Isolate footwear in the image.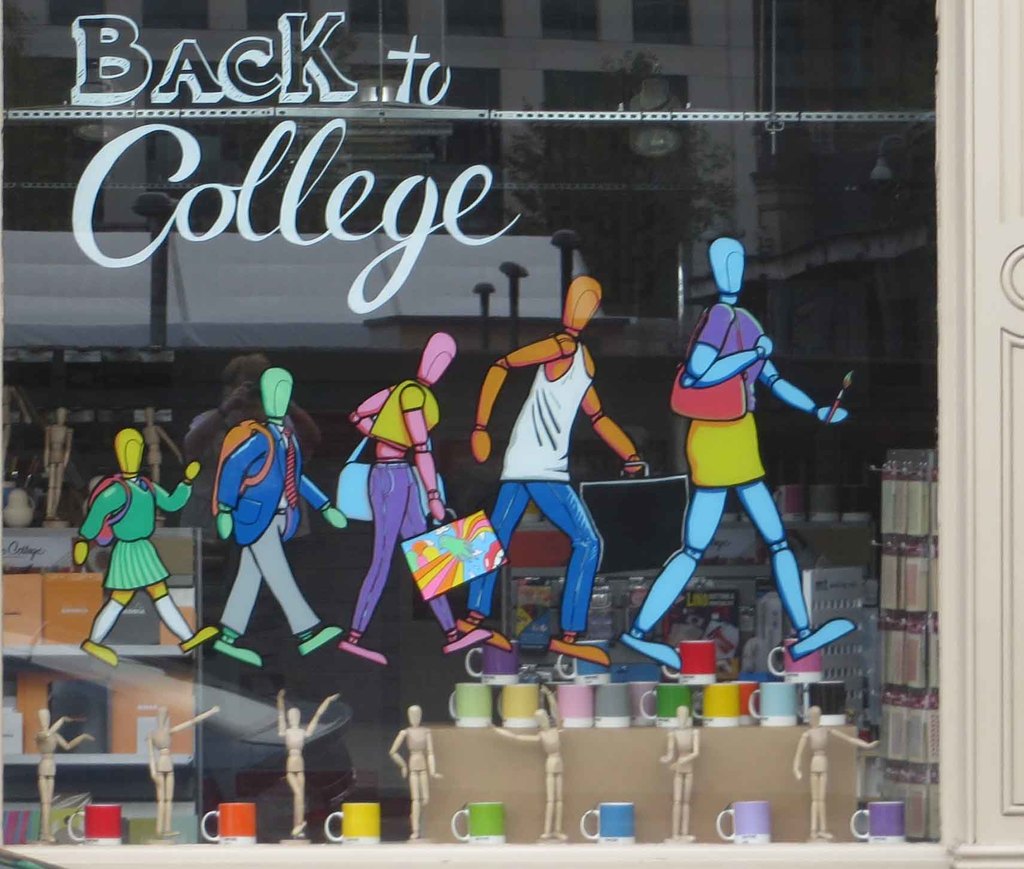
Isolated region: (left=456, top=621, right=515, bottom=651).
